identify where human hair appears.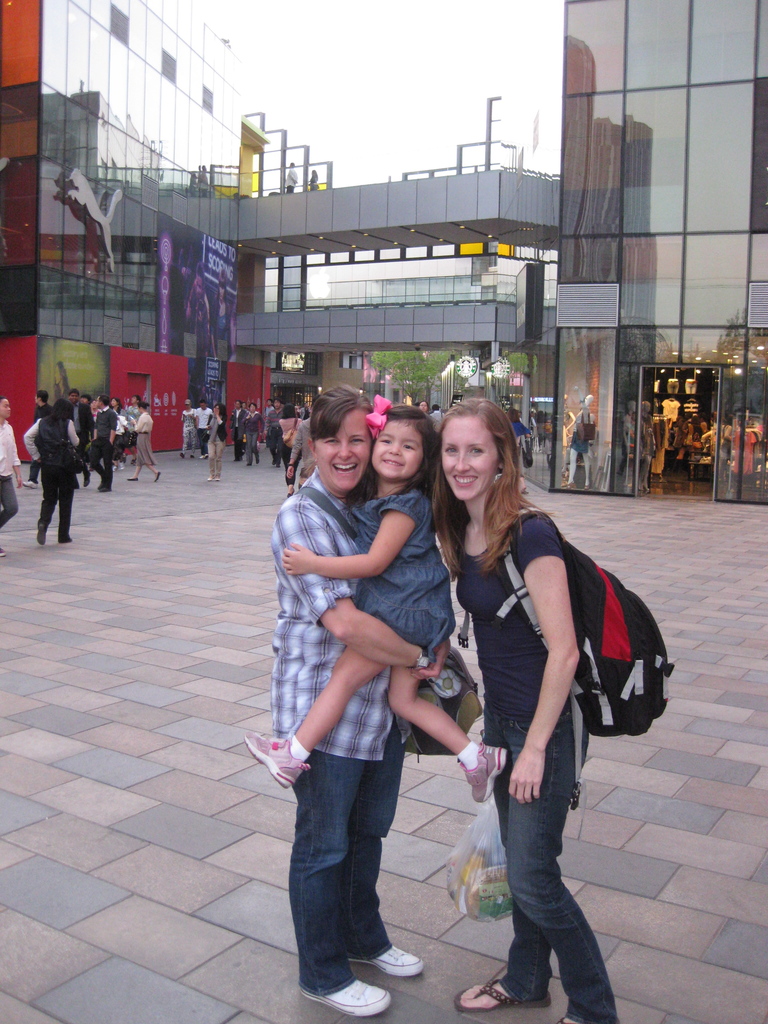
Appears at [x1=307, y1=383, x2=366, y2=435].
